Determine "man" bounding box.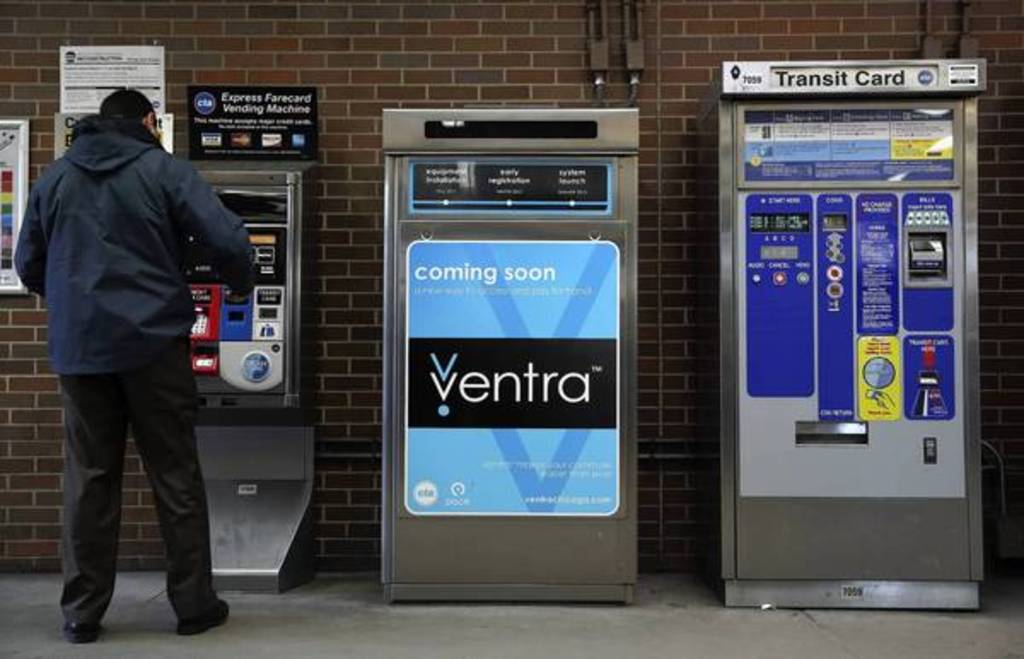
Determined: l=19, t=84, r=266, b=637.
